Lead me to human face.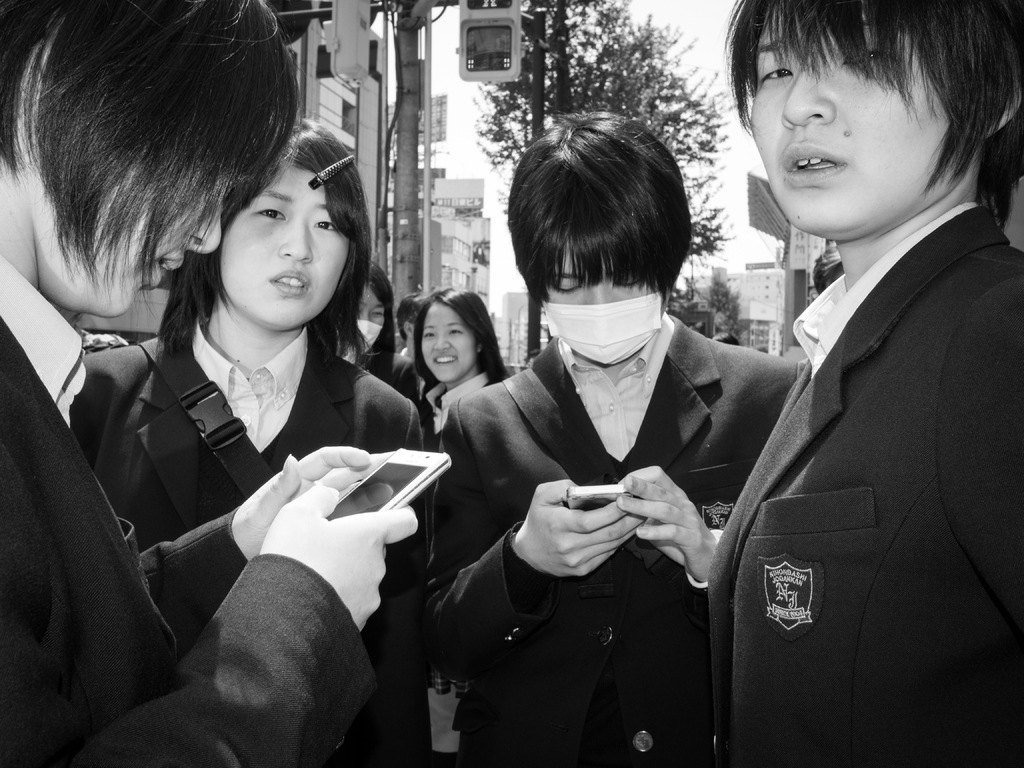
Lead to bbox(745, 2, 947, 225).
